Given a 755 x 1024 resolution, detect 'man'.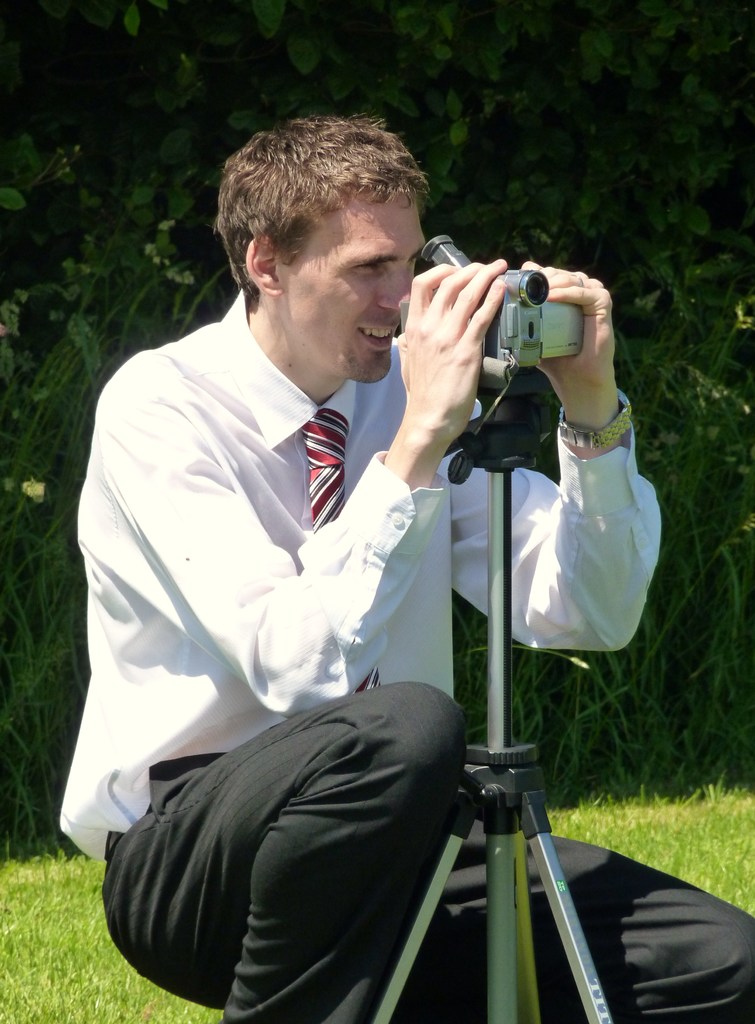
(left=114, top=78, right=640, bottom=968).
